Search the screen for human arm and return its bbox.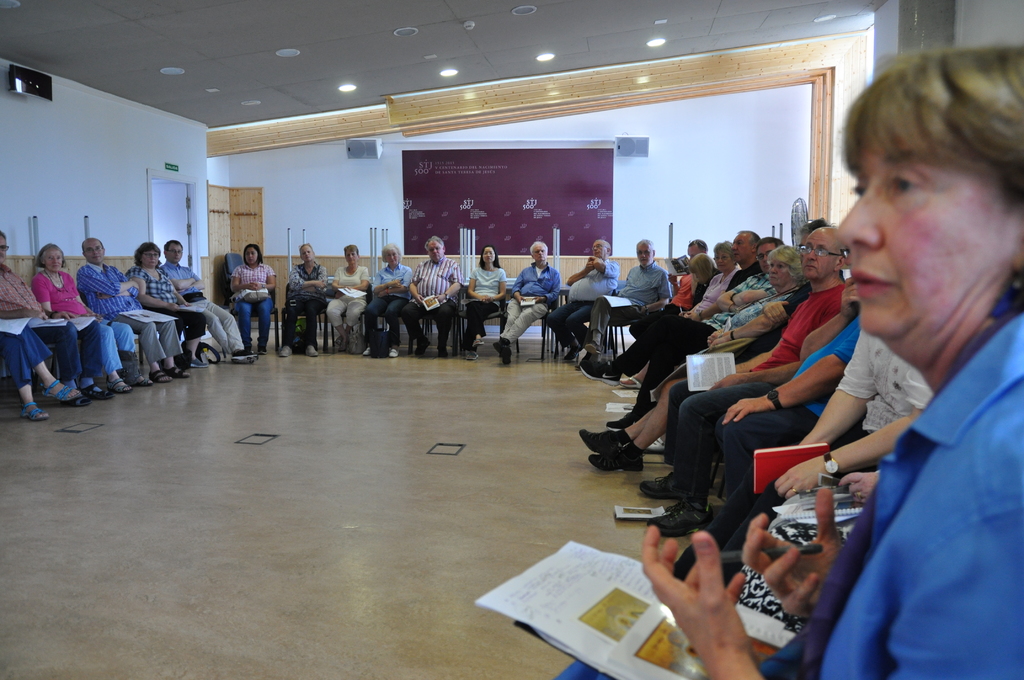
Found: bbox=(467, 270, 474, 296).
